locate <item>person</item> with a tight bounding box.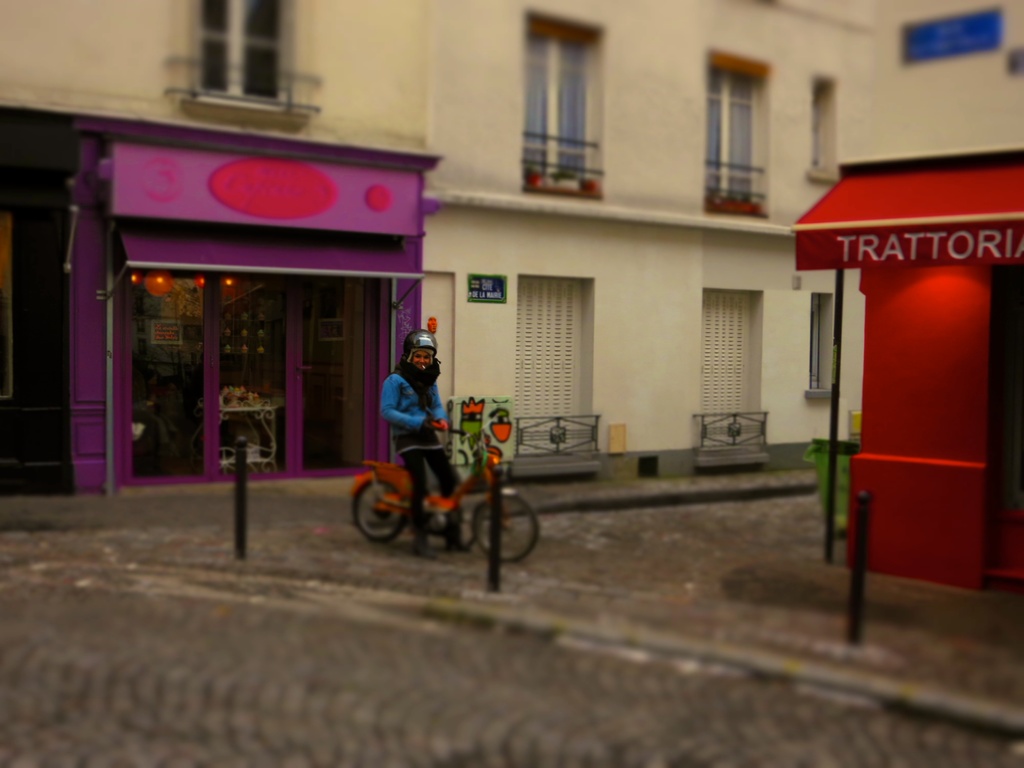
{"left": 371, "top": 328, "right": 499, "bottom": 546}.
